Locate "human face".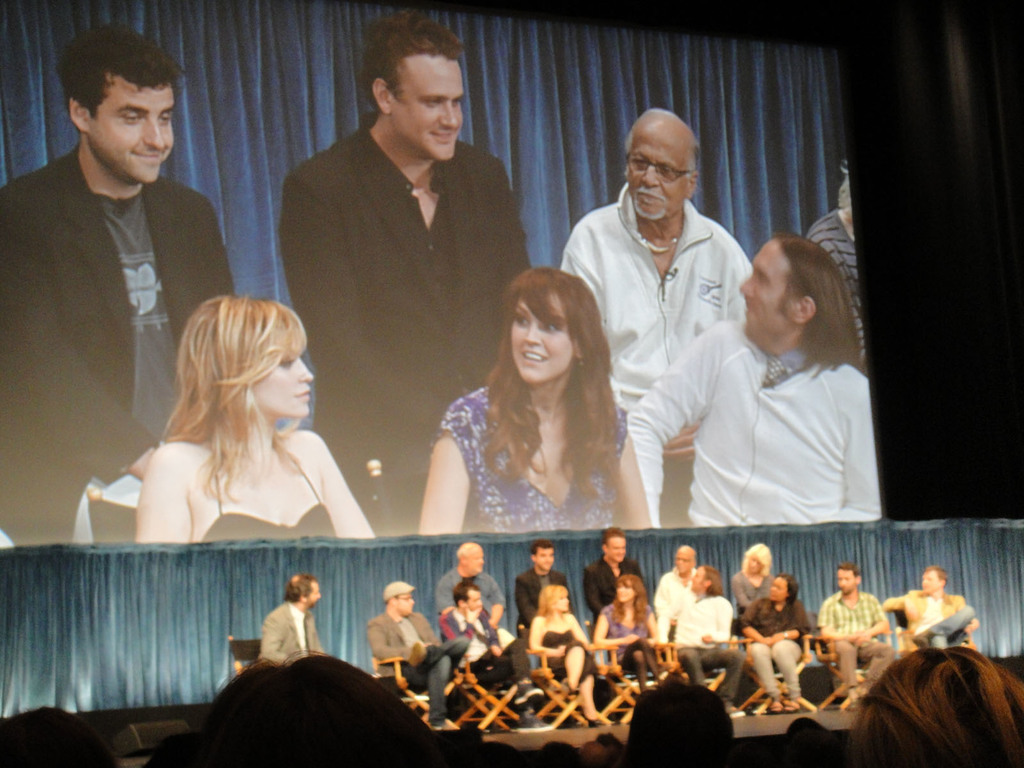
Bounding box: {"x1": 511, "y1": 291, "x2": 572, "y2": 387}.
